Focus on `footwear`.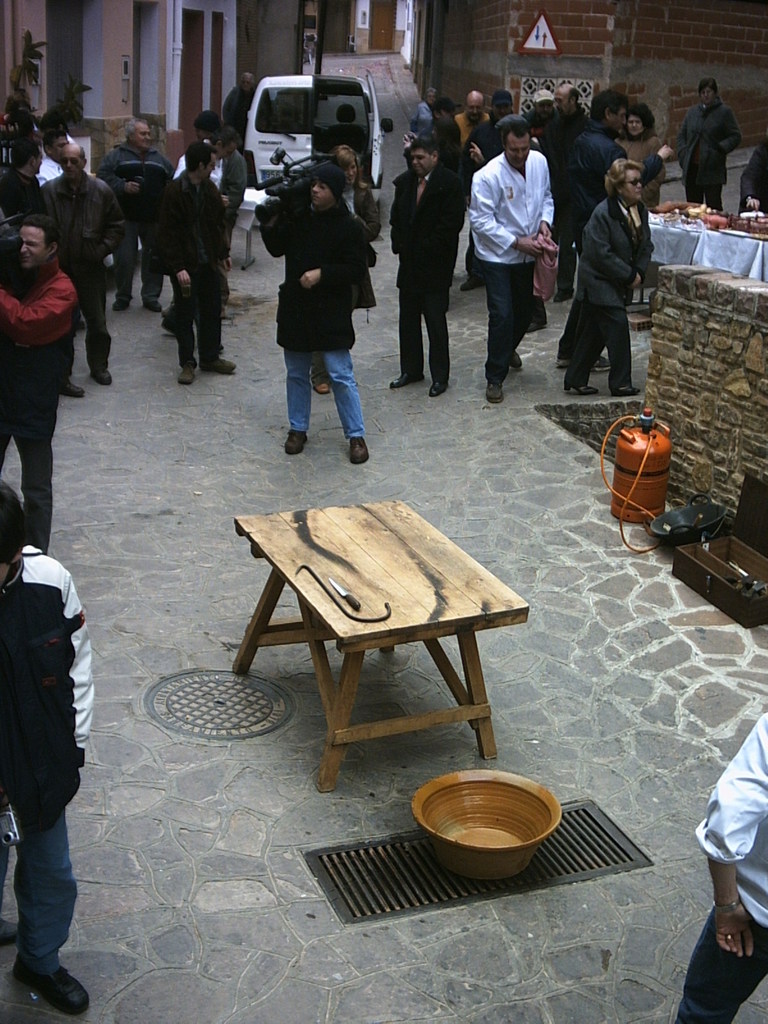
Focused at l=2, t=916, r=70, b=1009.
